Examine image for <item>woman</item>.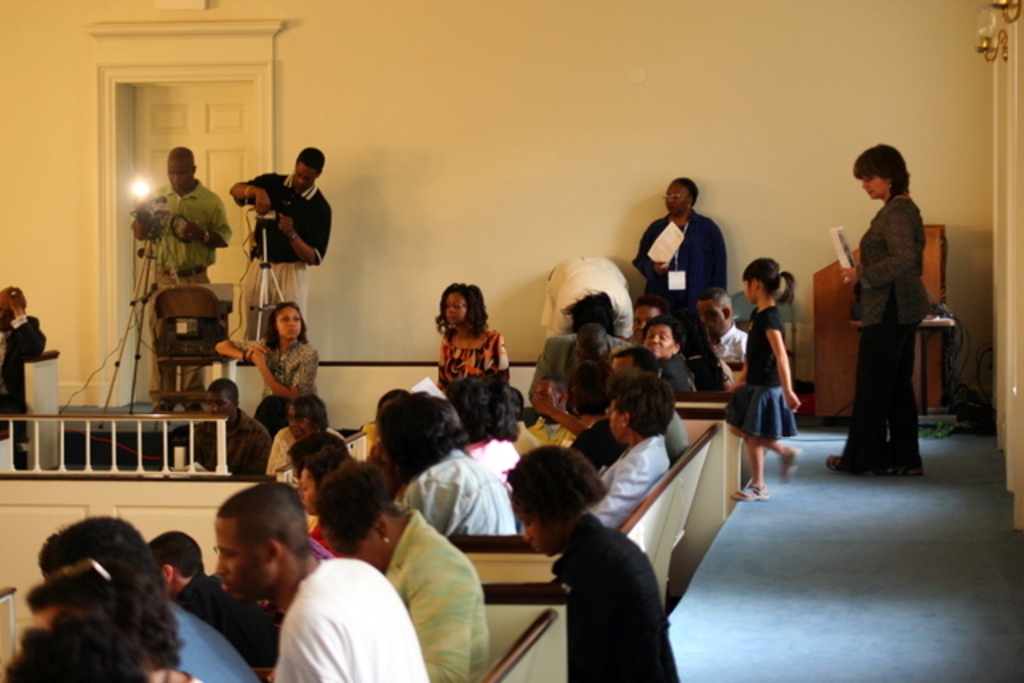
Examination result: box(510, 446, 669, 681).
